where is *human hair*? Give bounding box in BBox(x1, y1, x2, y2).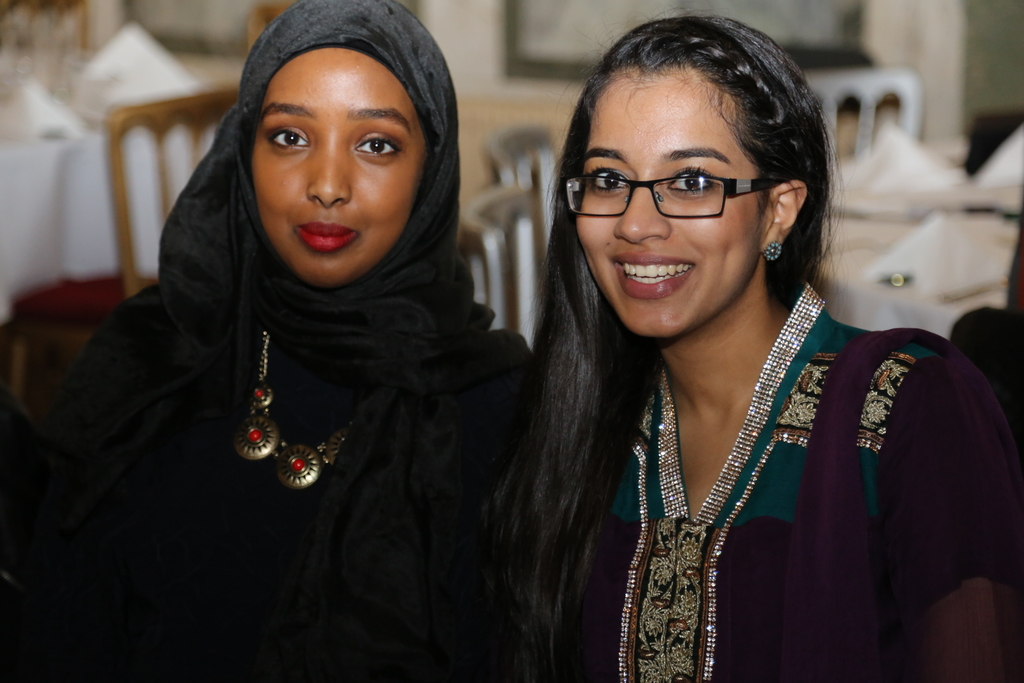
BBox(490, 13, 835, 682).
